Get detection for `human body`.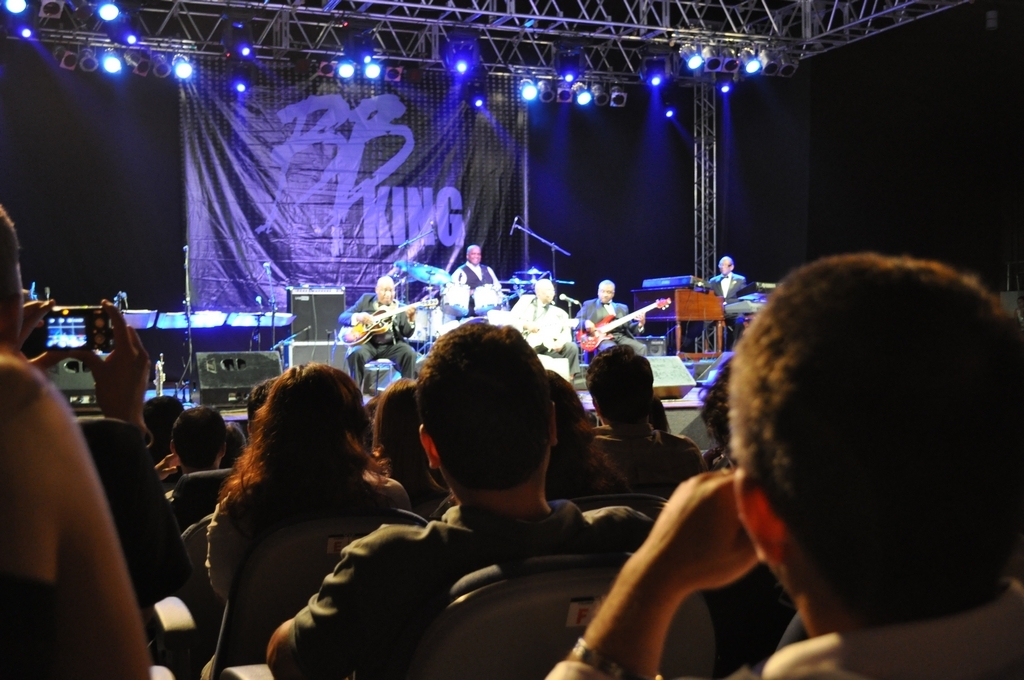
Detection: bbox=(554, 246, 1023, 679).
